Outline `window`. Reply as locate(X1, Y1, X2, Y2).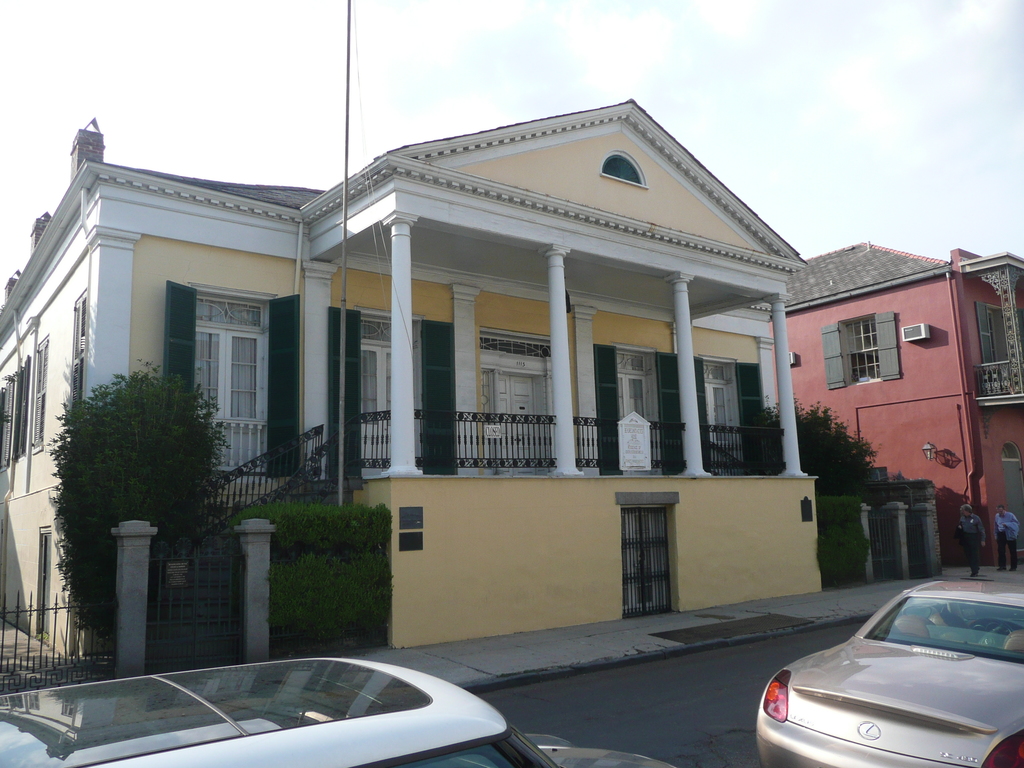
locate(0, 333, 44, 467).
